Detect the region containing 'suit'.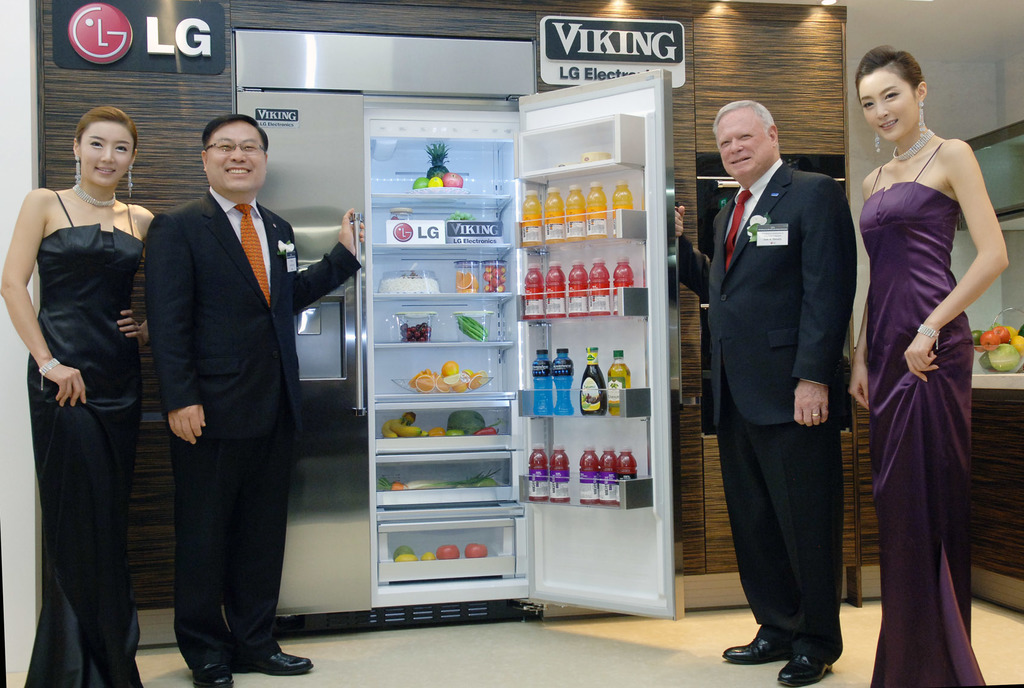
702,100,867,668.
